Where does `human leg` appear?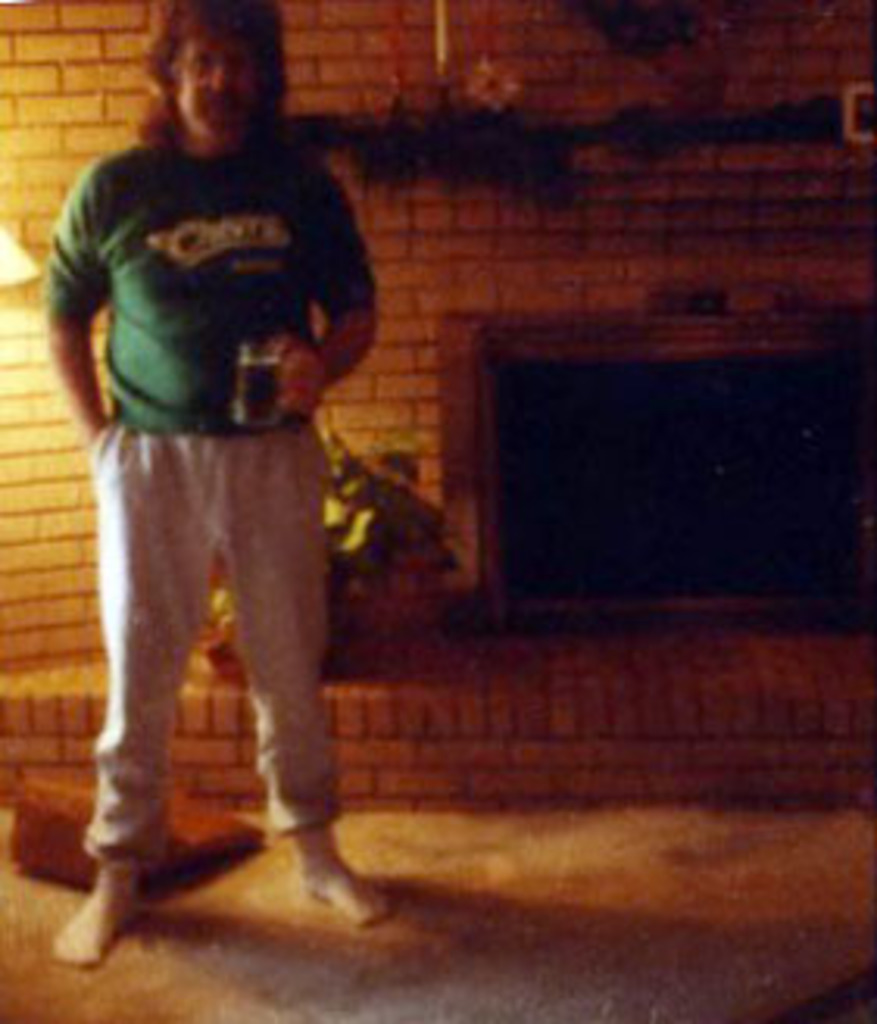
Appears at <region>44, 421, 228, 974</region>.
